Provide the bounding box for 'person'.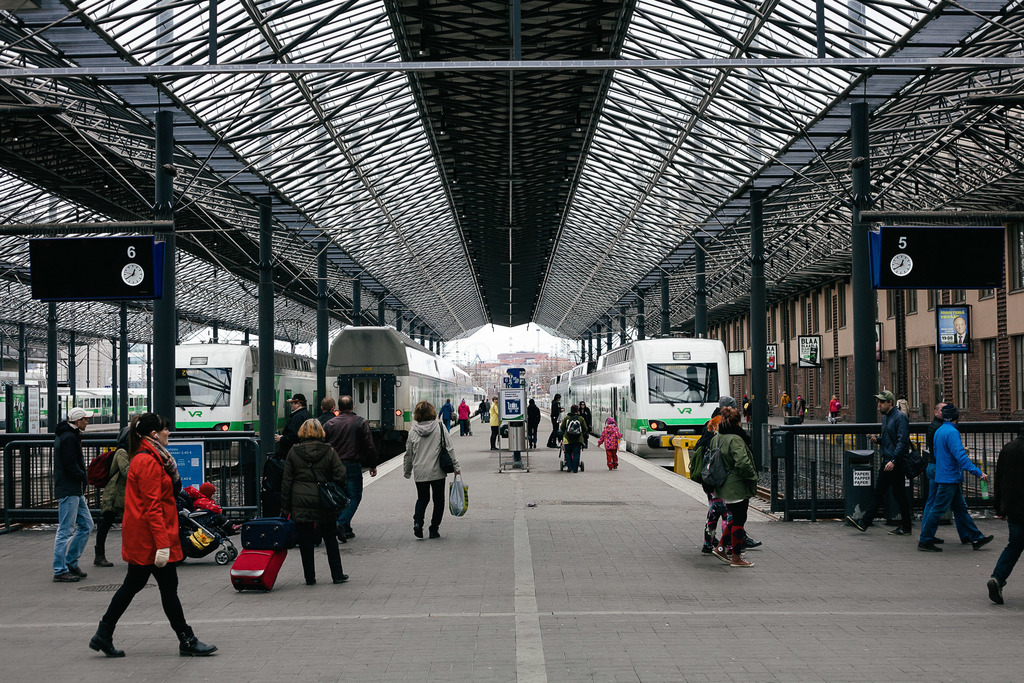
{"left": 479, "top": 398, "right": 488, "bottom": 425}.
